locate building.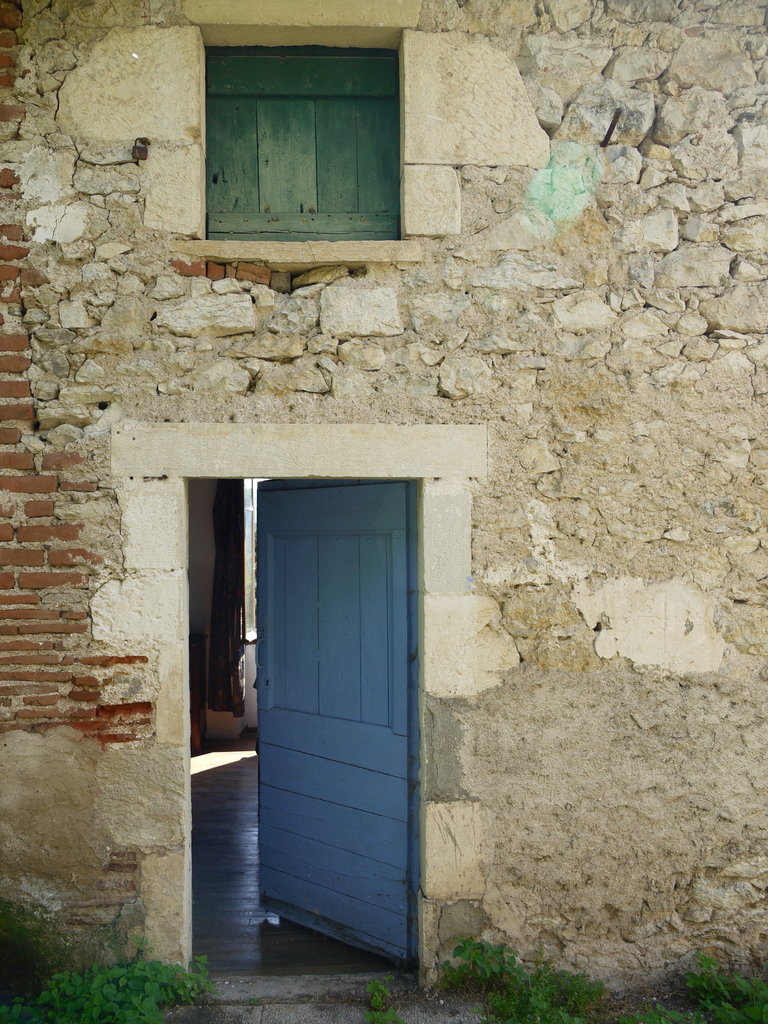
Bounding box: detection(2, 0, 763, 1016).
